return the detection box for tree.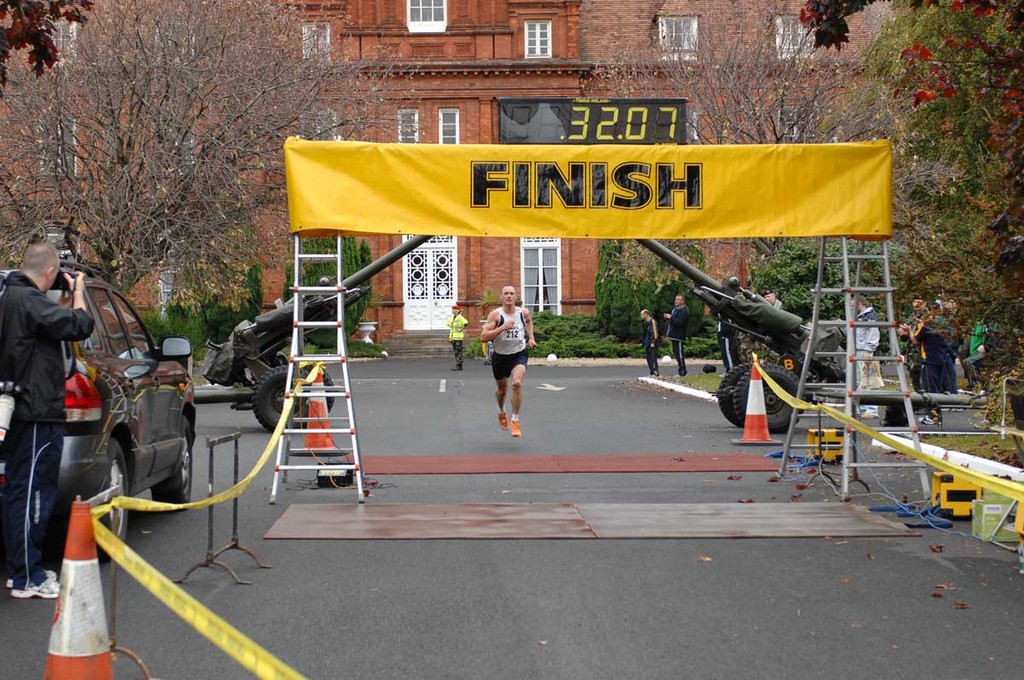
select_region(792, 0, 1023, 437).
